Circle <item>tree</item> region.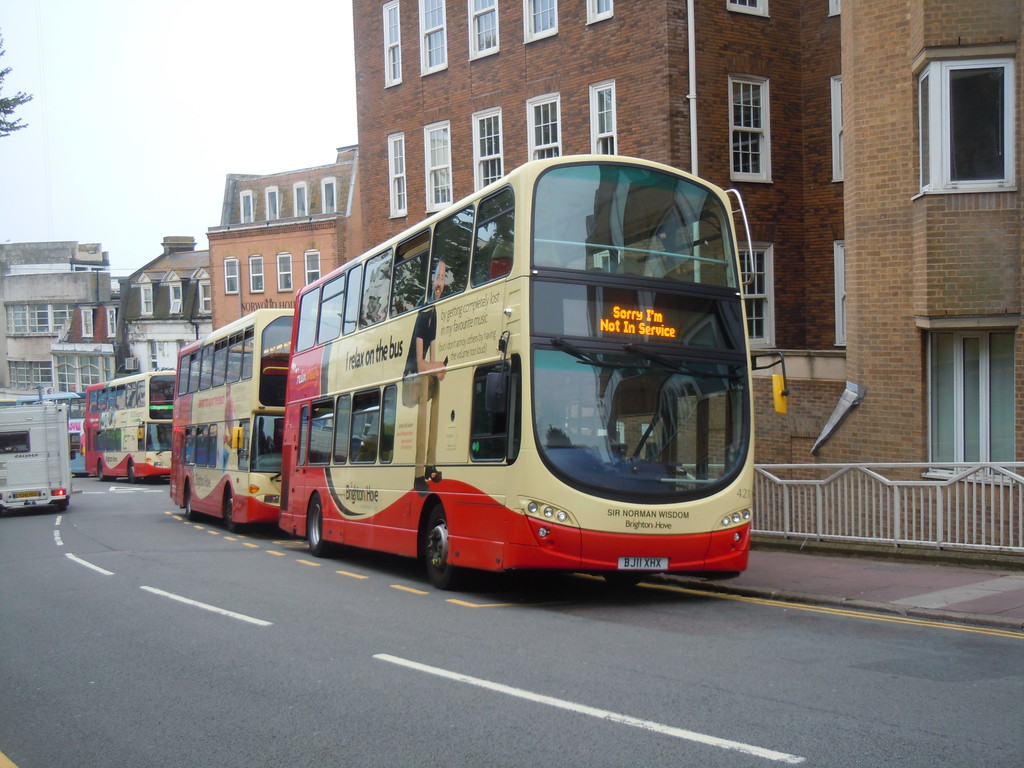
Region: crop(0, 5, 38, 145).
